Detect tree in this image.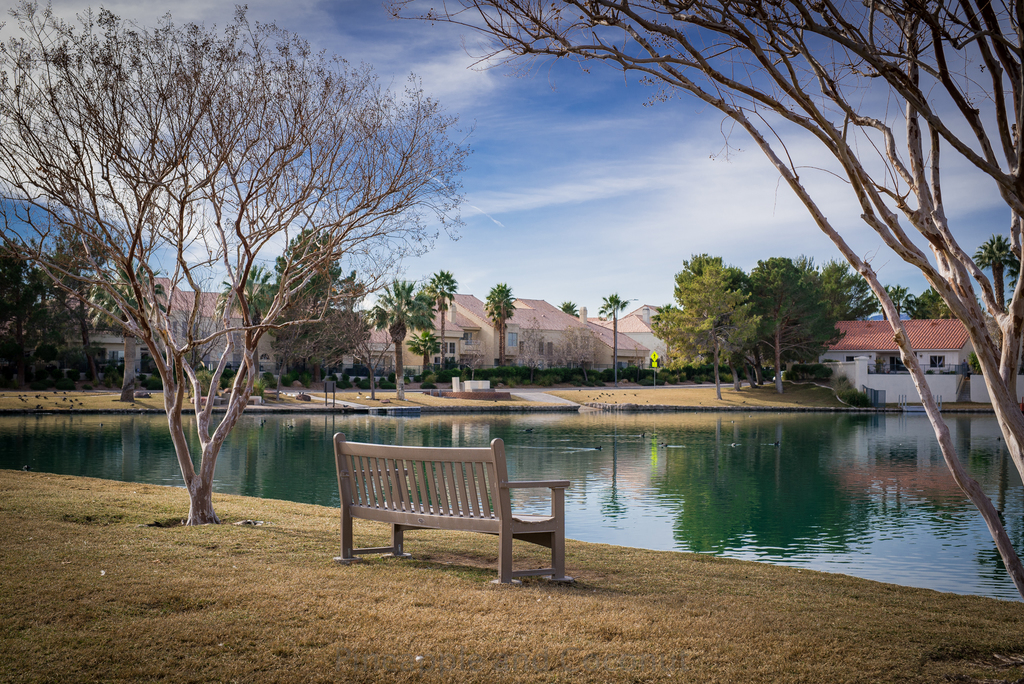
Detection: box=[257, 228, 373, 387].
